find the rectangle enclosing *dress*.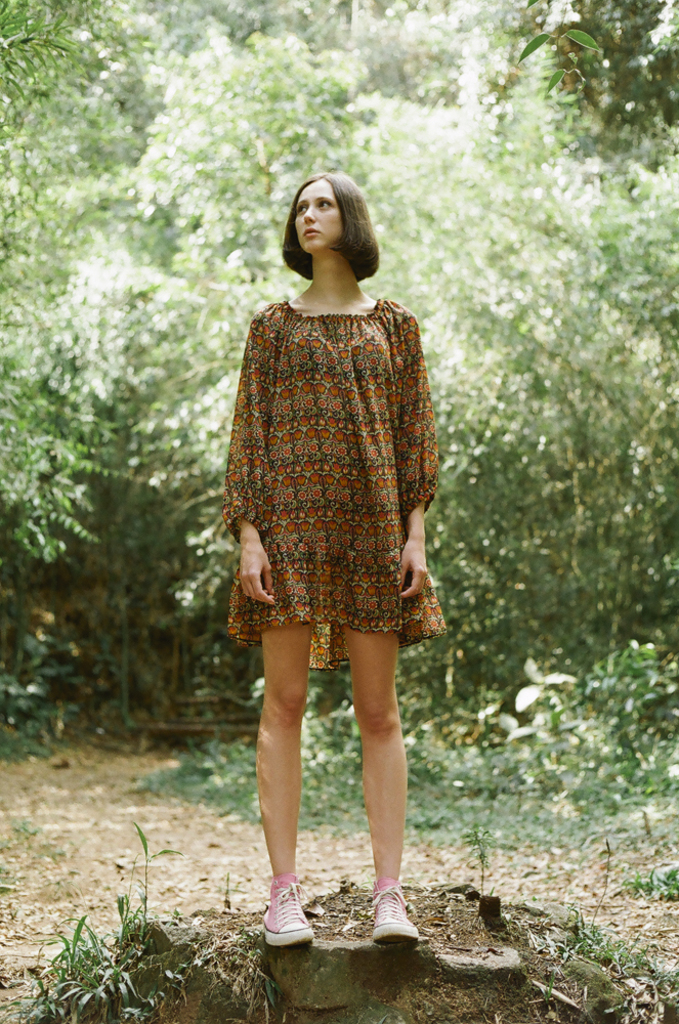
left=221, top=300, right=449, bottom=675.
